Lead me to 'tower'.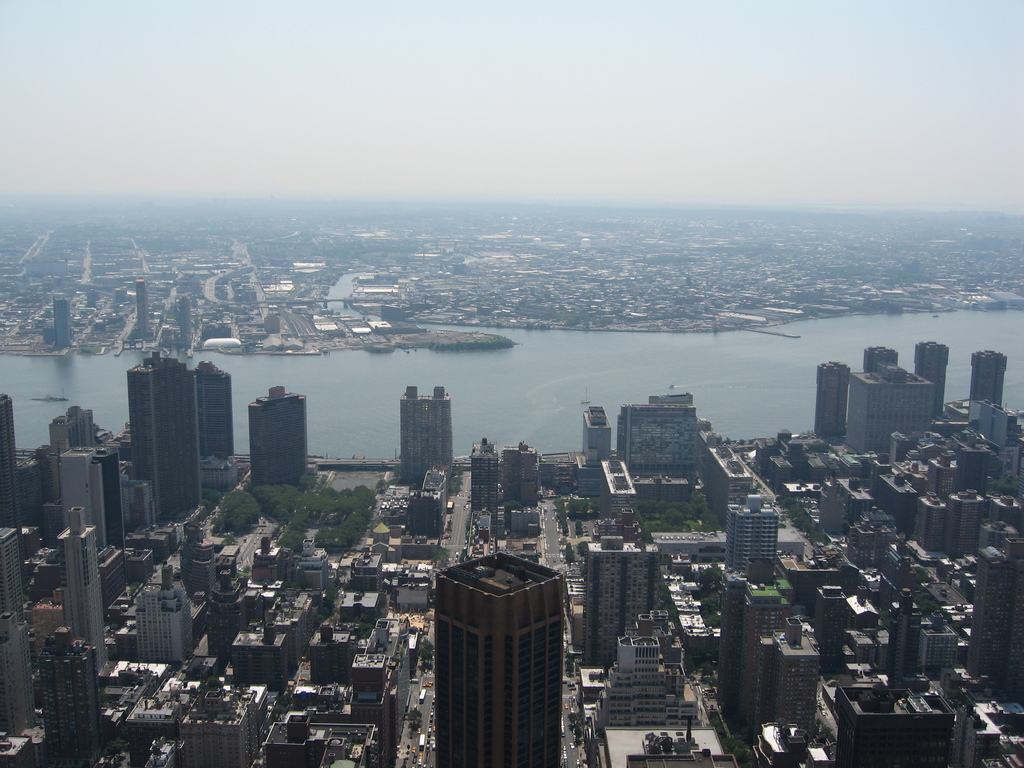
Lead to x1=583, y1=542, x2=661, y2=661.
